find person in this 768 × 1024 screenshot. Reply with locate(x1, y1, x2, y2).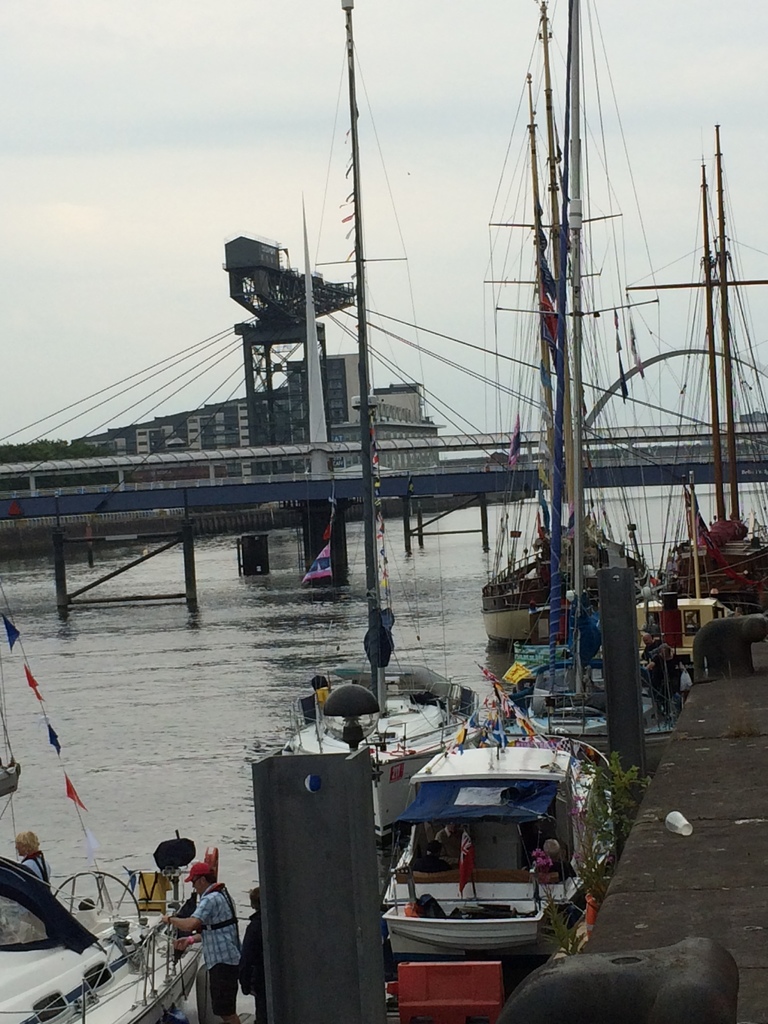
locate(156, 852, 245, 1023).
